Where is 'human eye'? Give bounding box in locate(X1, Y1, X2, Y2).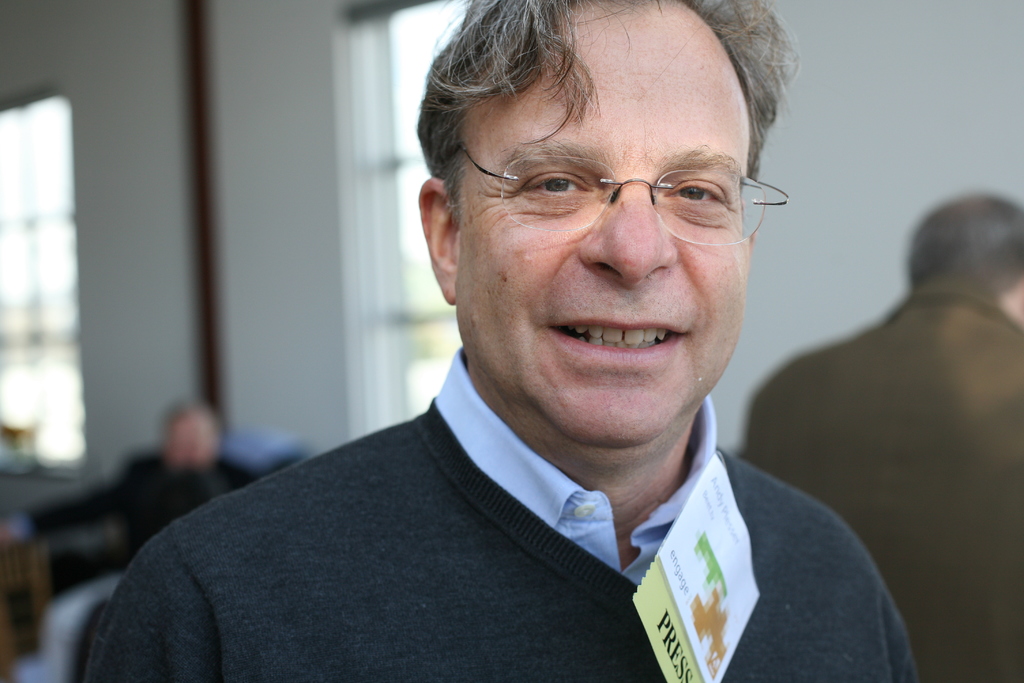
locate(508, 153, 606, 215).
